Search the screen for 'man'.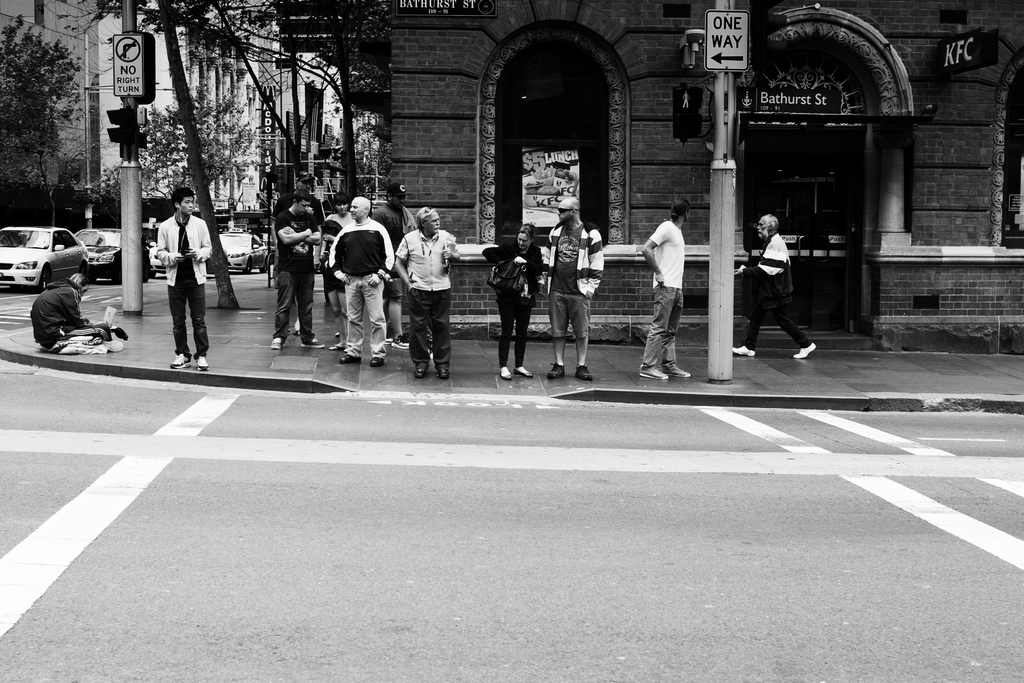
Found at 547:196:602:377.
